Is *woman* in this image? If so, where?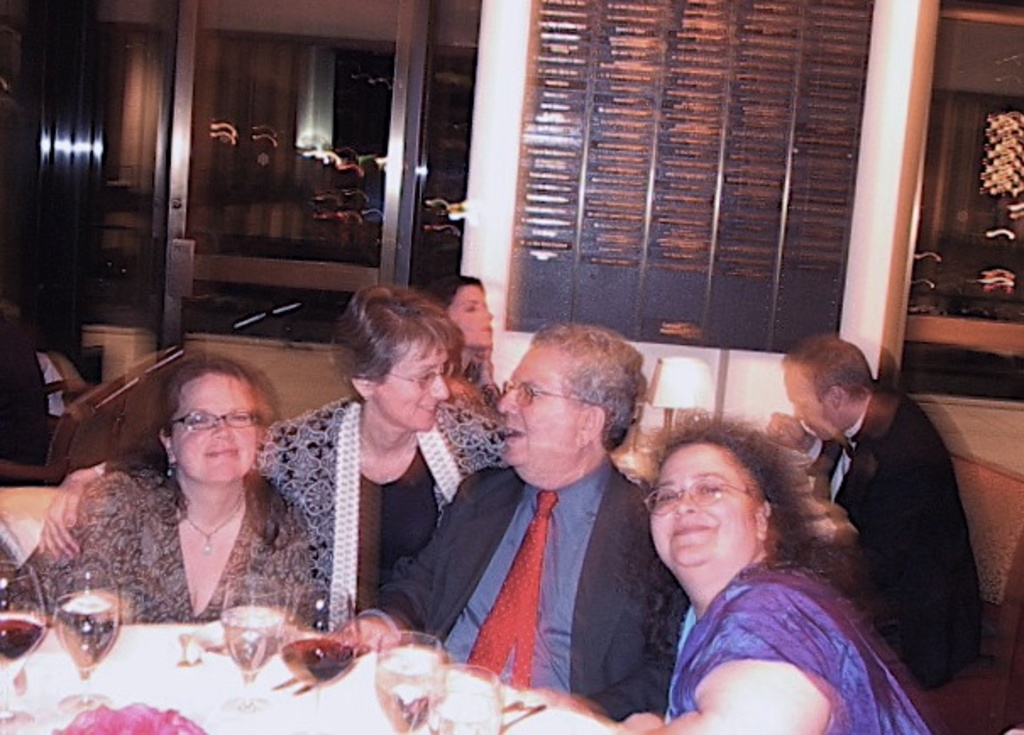
Yes, at [621, 408, 934, 733].
